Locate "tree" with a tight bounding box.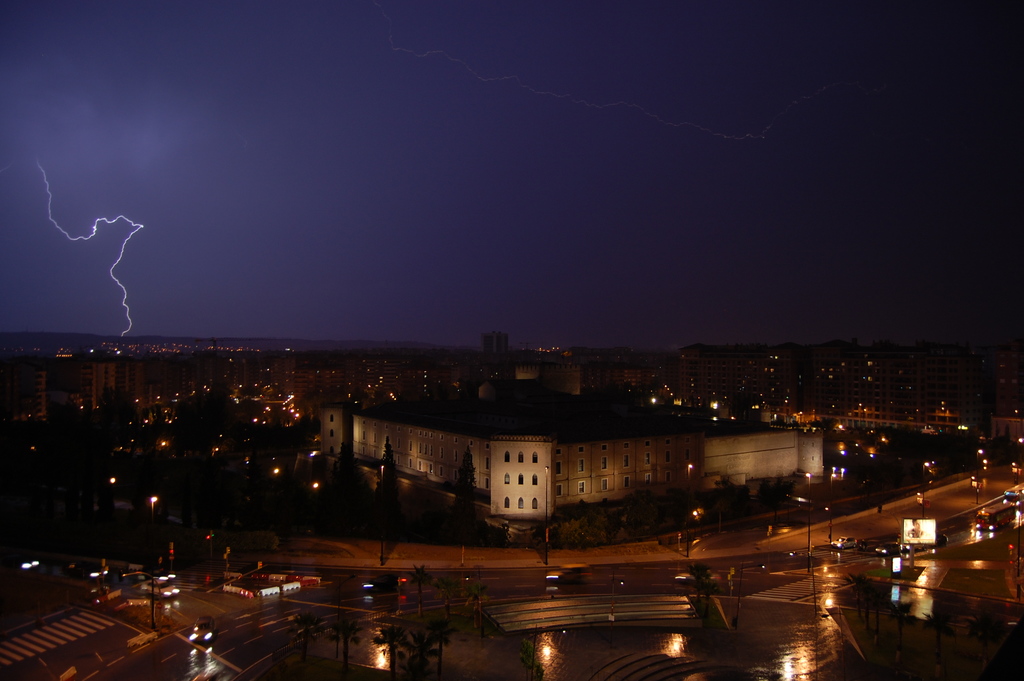
l=435, t=573, r=456, b=616.
